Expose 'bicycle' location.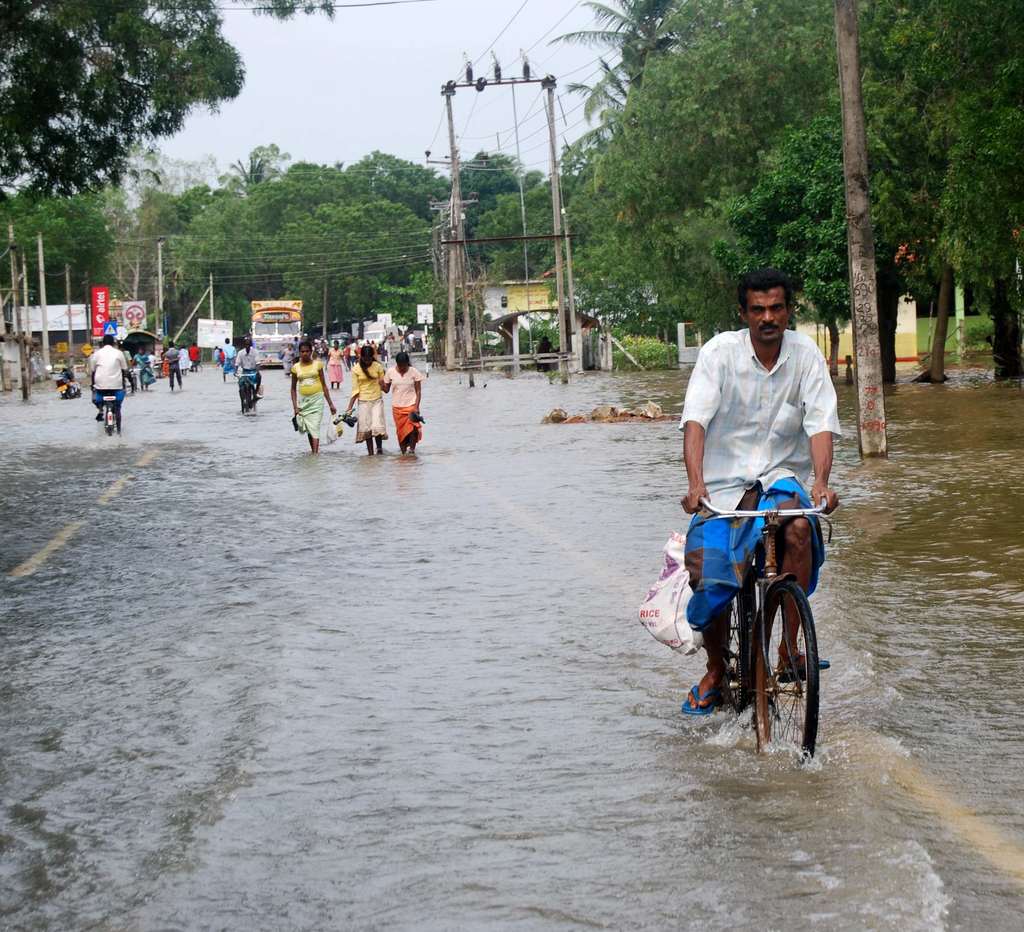
Exposed at 234 370 258 416.
